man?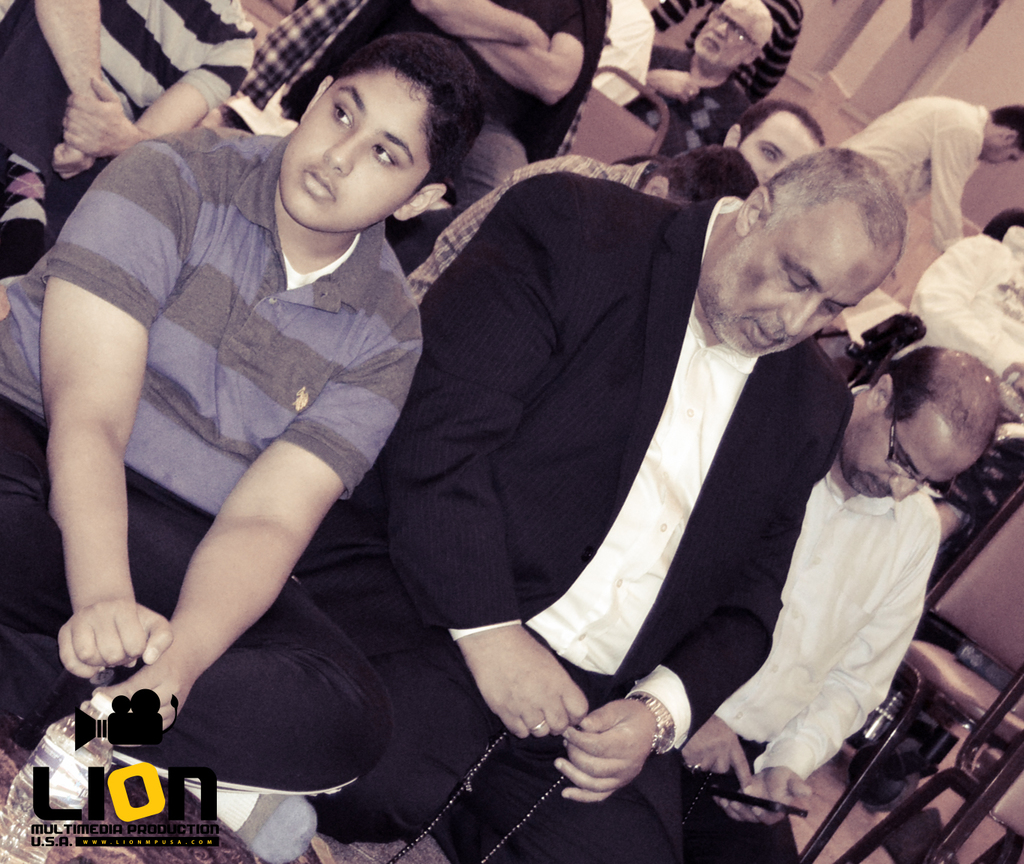
0, 0, 251, 277
